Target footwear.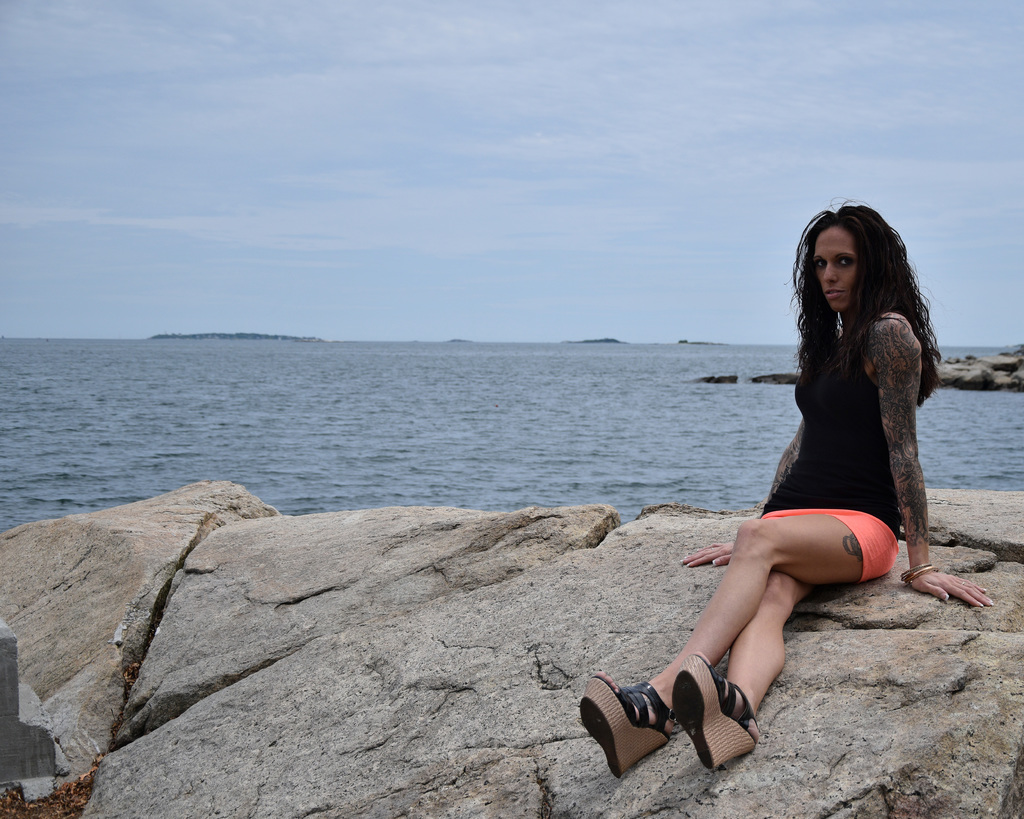
Target region: 584 678 785 788.
